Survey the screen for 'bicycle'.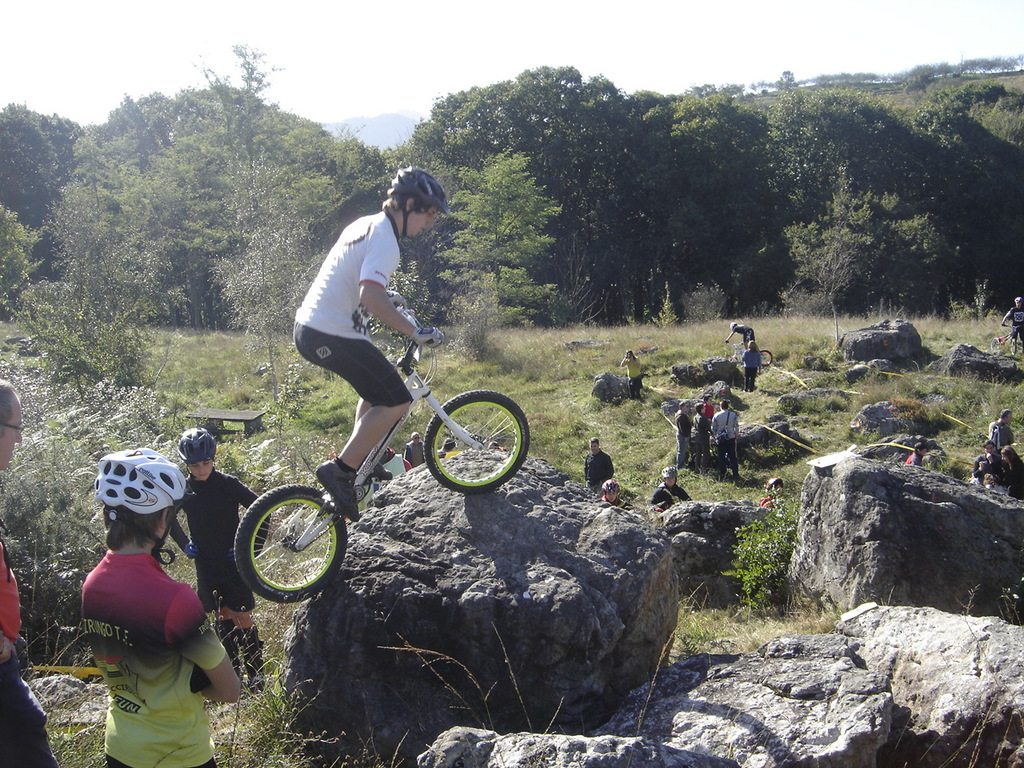
Survey found: pyautogui.locateOnScreen(724, 342, 774, 368).
